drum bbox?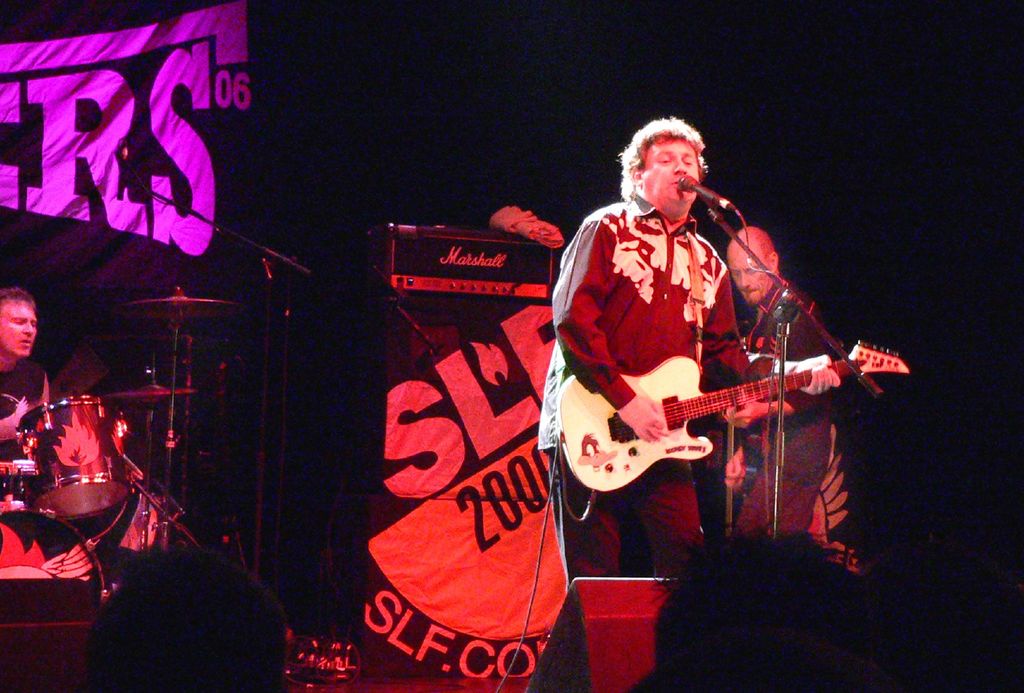
13 391 133 521
